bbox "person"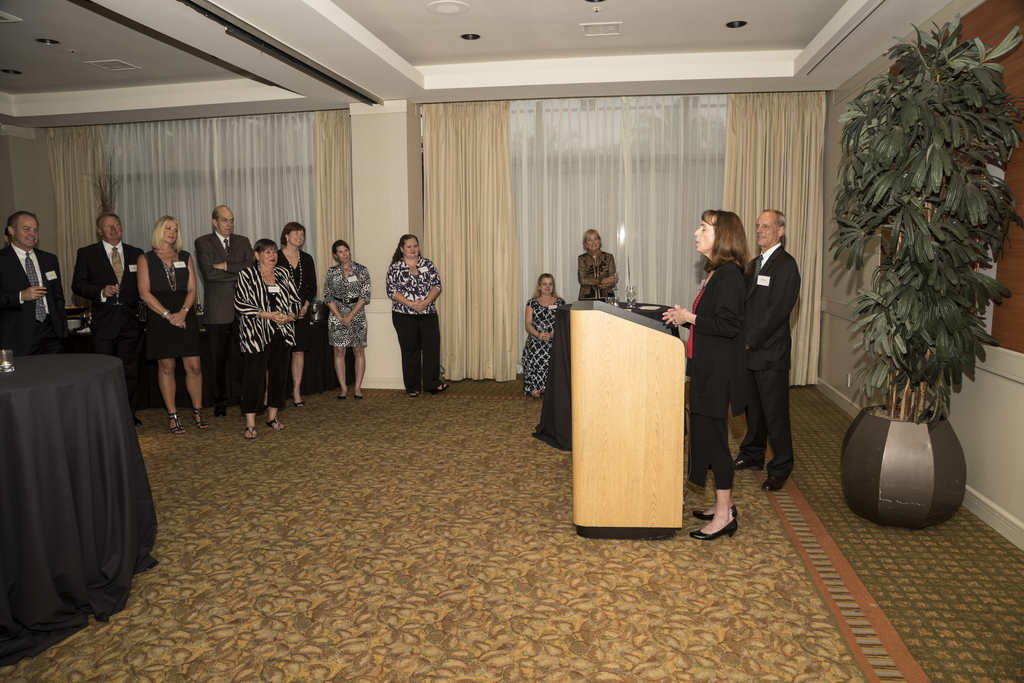
<box>522,272,567,396</box>
